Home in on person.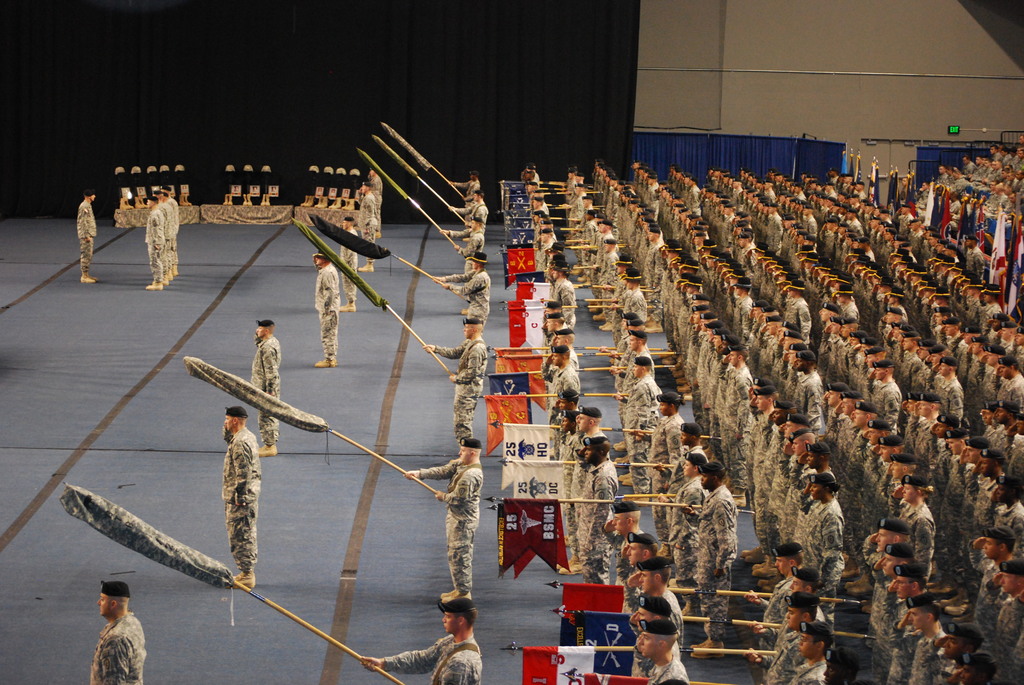
Homed in at x1=553, y1=352, x2=586, y2=418.
